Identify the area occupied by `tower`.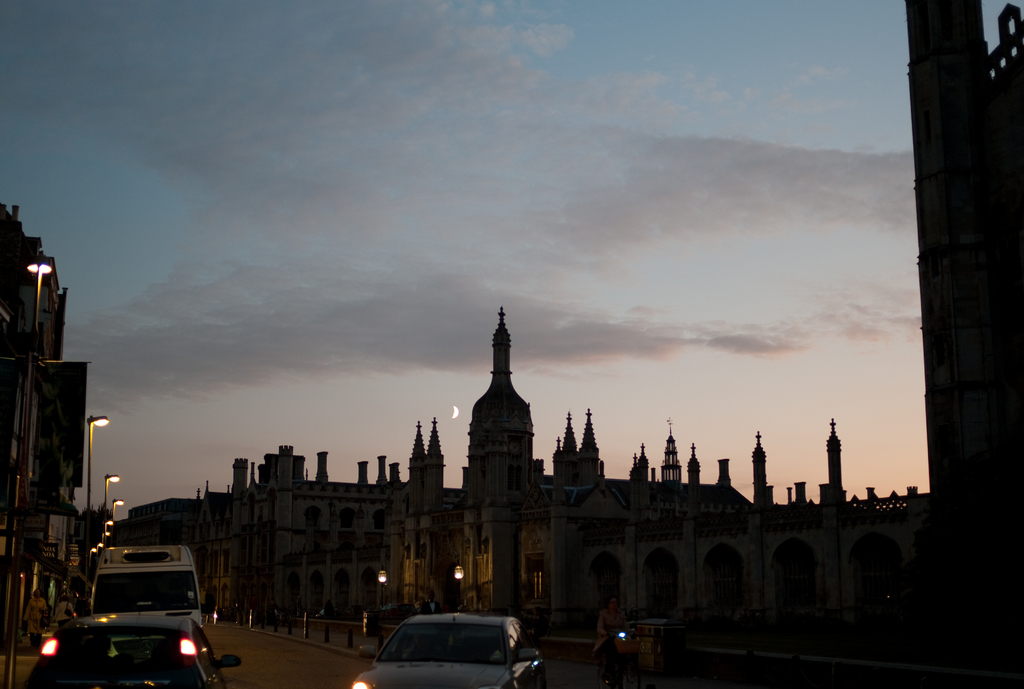
Area: x1=406, y1=417, x2=445, y2=512.
